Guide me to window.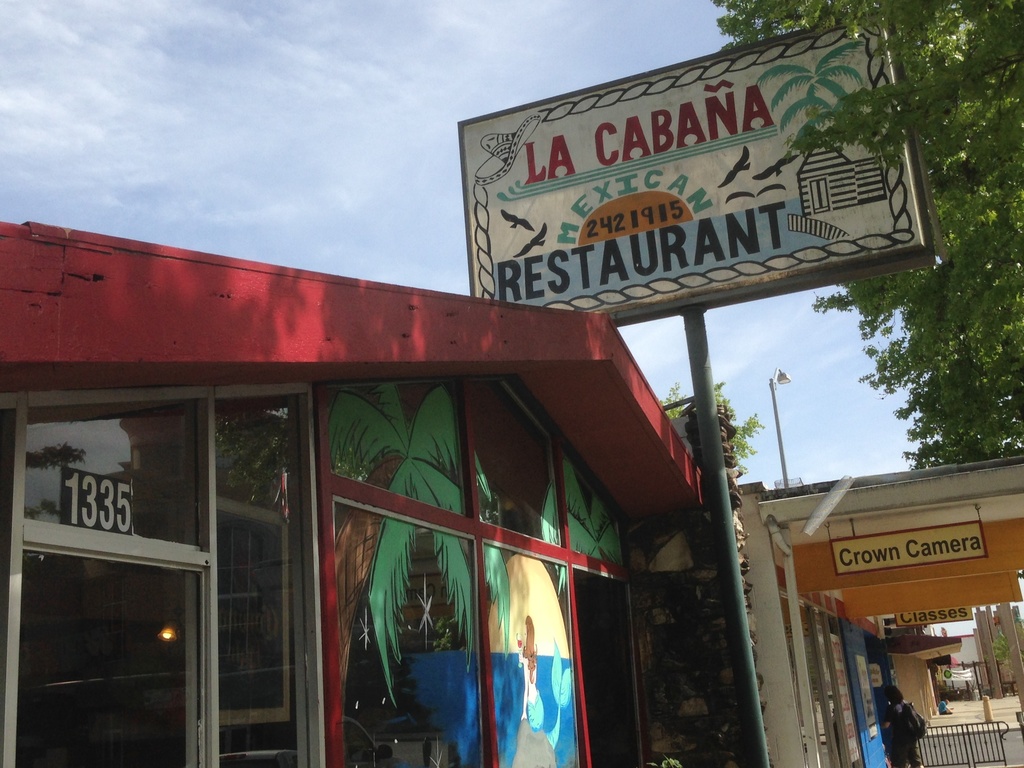
Guidance: [x1=618, y1=518, x2=723, y2=572].
